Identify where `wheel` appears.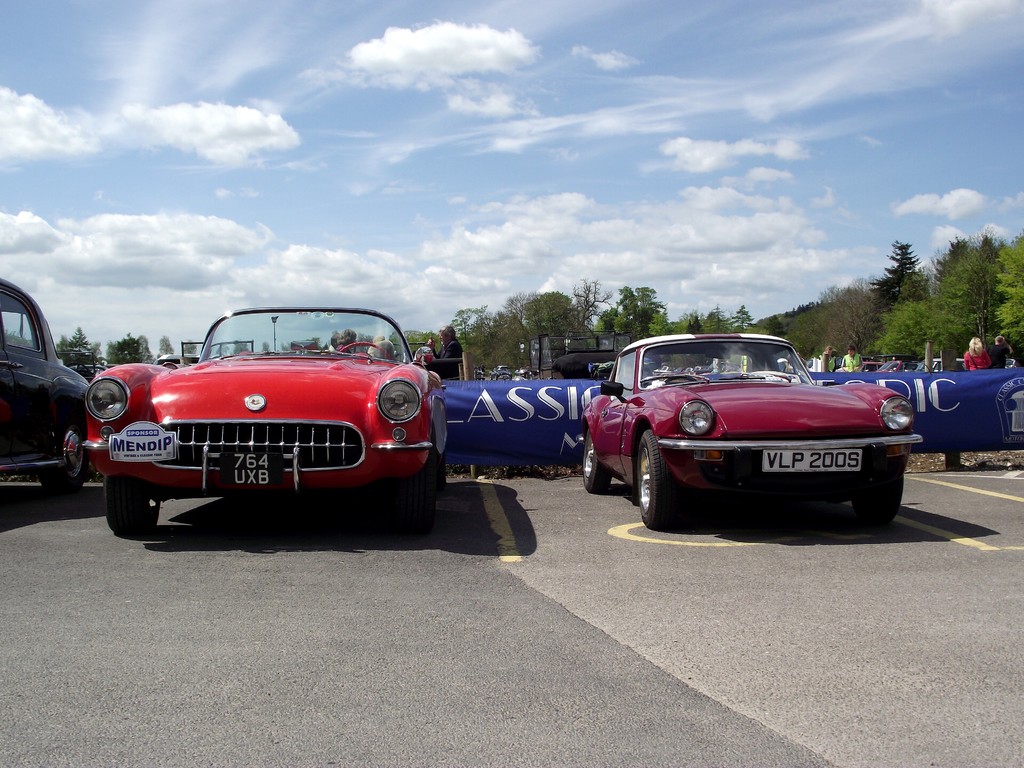
Appears at bbox=(580, 428, 611, 493).
